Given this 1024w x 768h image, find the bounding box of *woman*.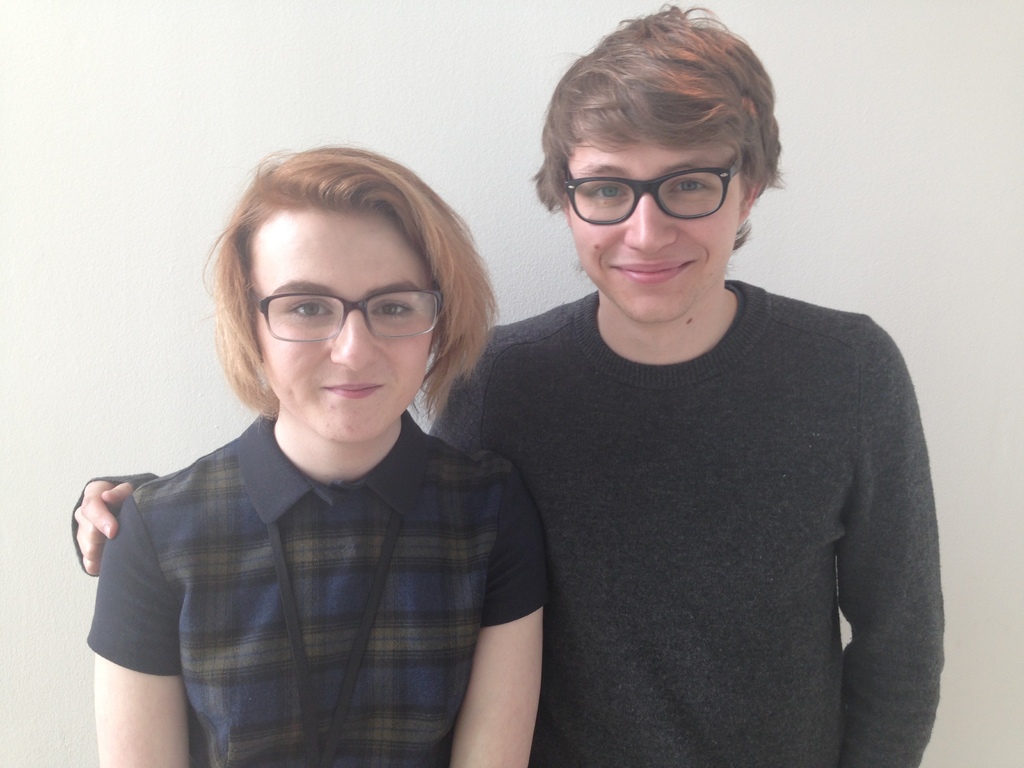
<region>52, 152, 579, 767</region>.
